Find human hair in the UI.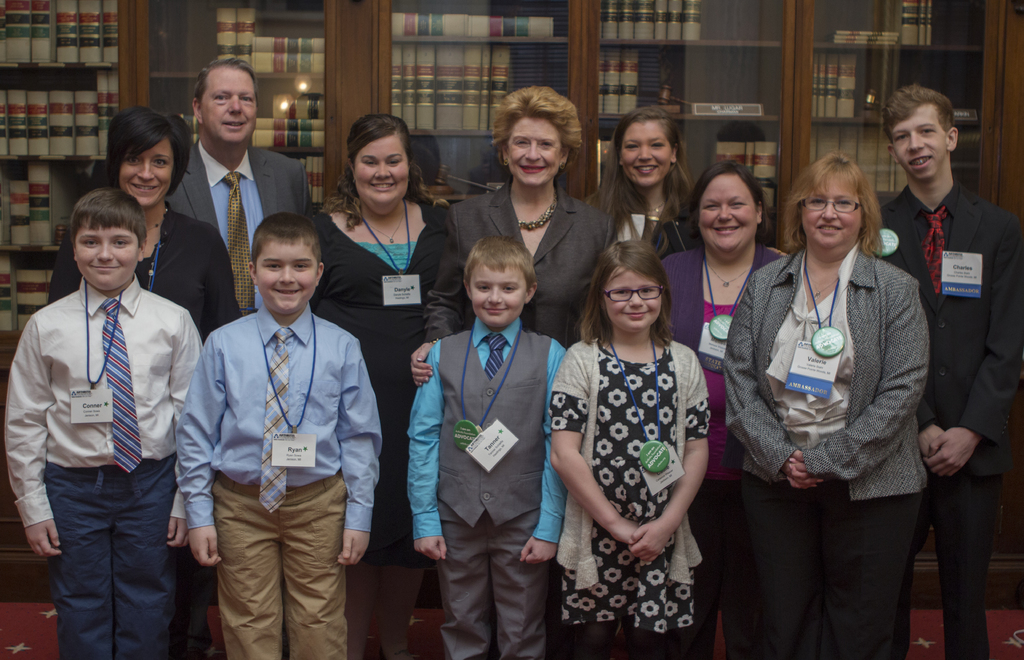
UI element at (left=581, top=104, right=698, bottom=260).
